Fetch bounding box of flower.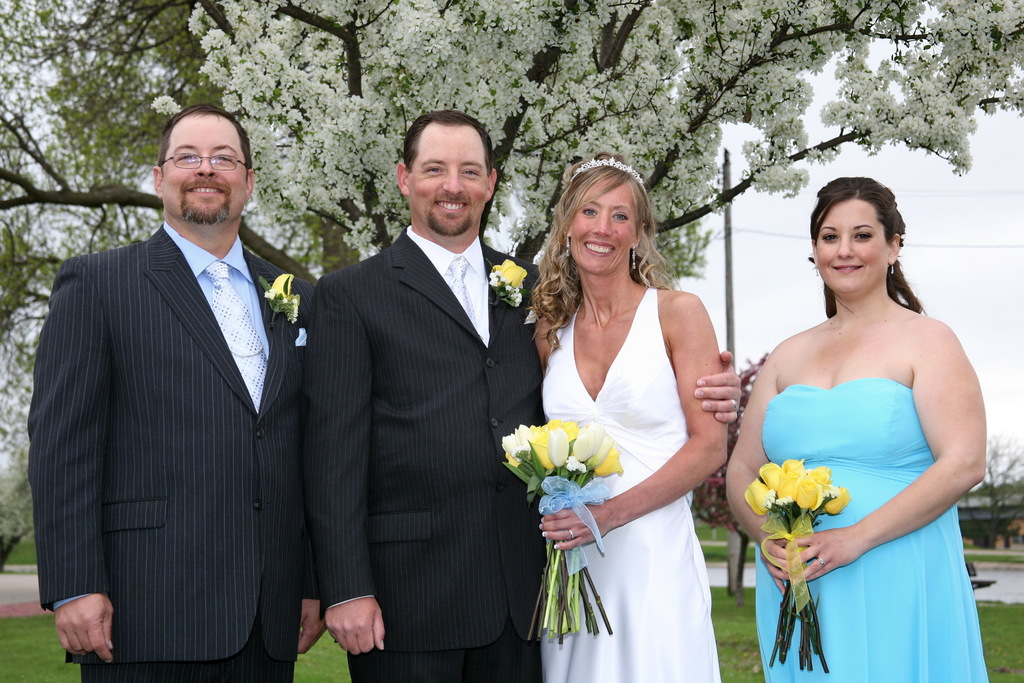
Bbox: 797/479/817/508.
